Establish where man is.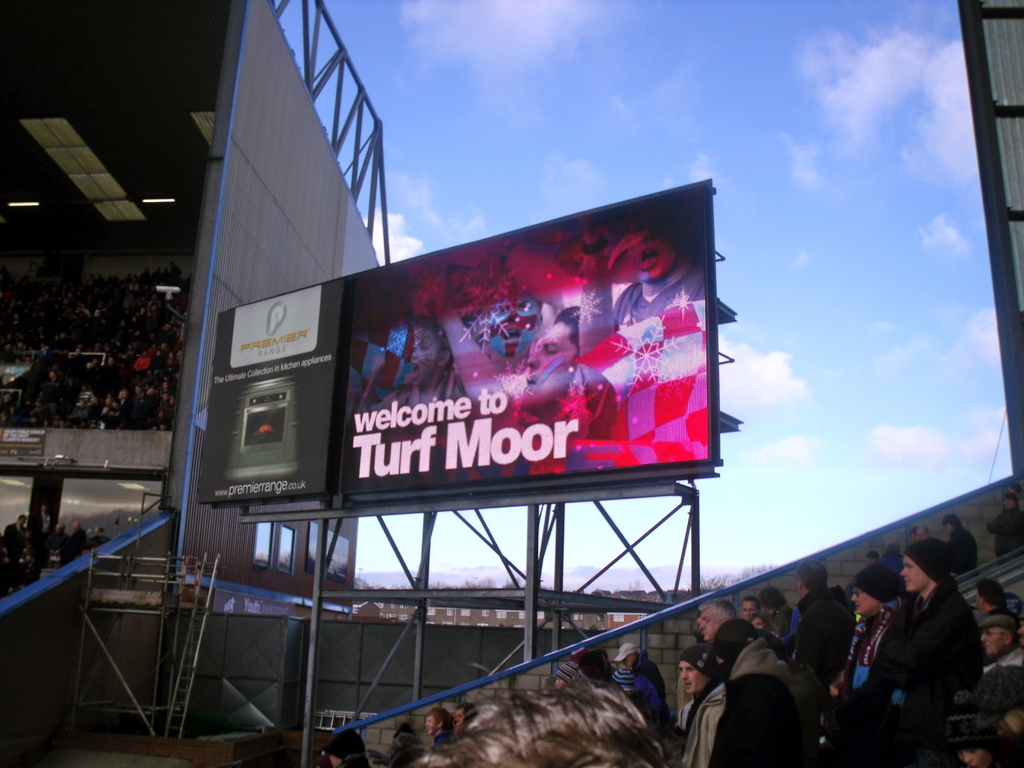
Established at [x1=969, y1=584, x2=1016, y2=620].
